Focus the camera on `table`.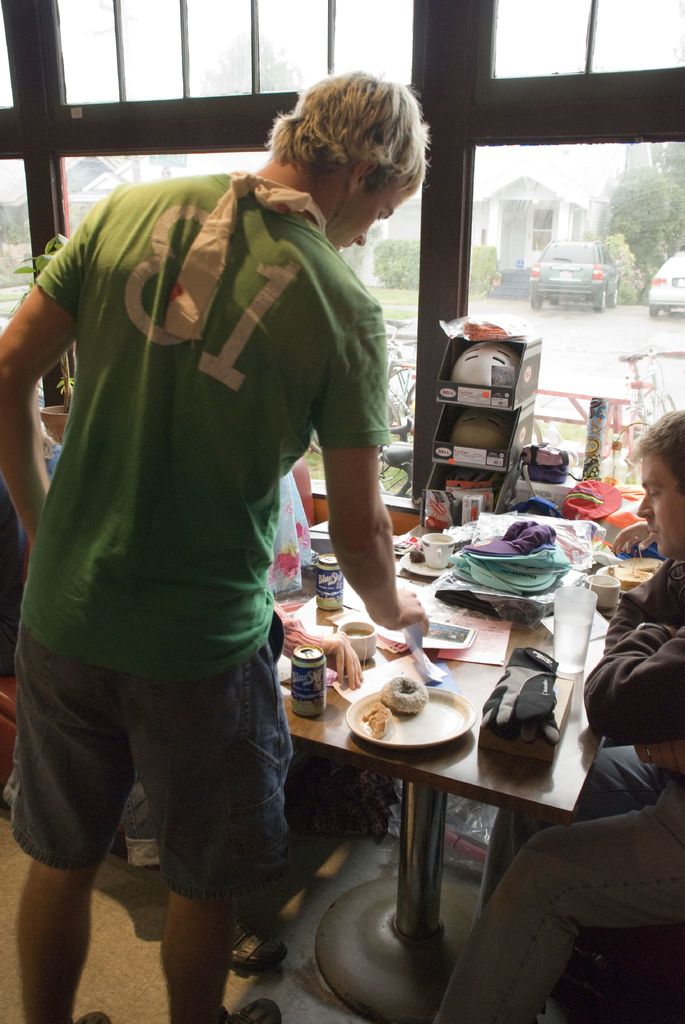
Focus region: [x1=275, y1=520, x2=604, y2=1004].
